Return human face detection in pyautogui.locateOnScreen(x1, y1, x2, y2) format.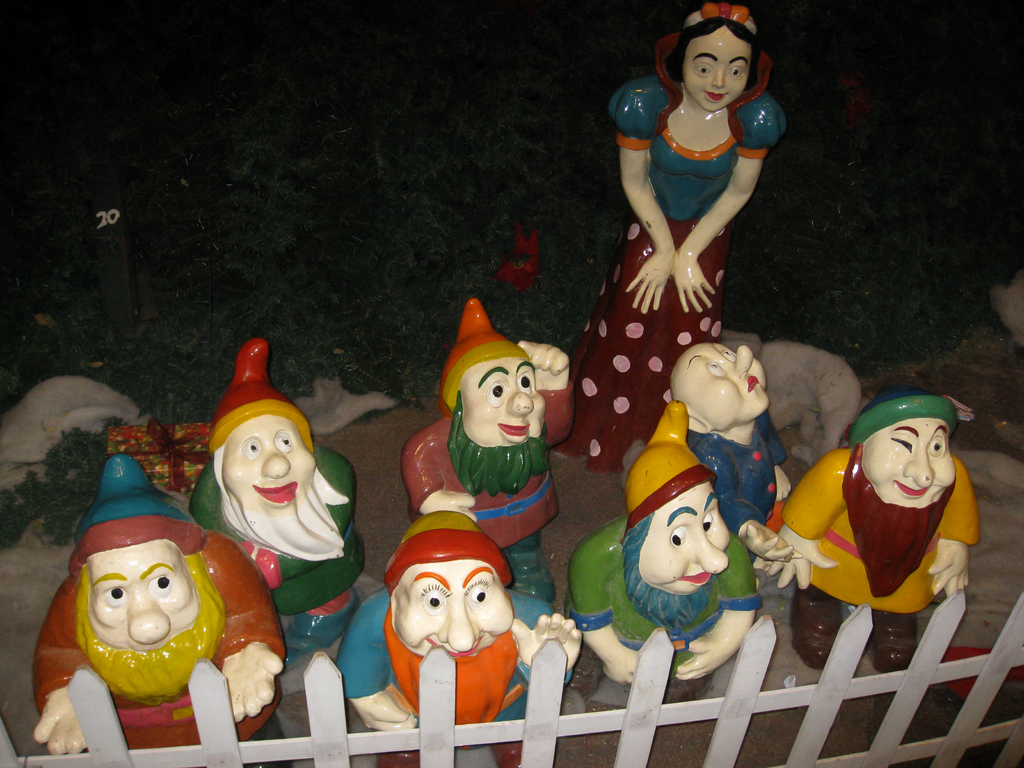
pyautogui.locateOnScreen(461, 351, 550, 445).
